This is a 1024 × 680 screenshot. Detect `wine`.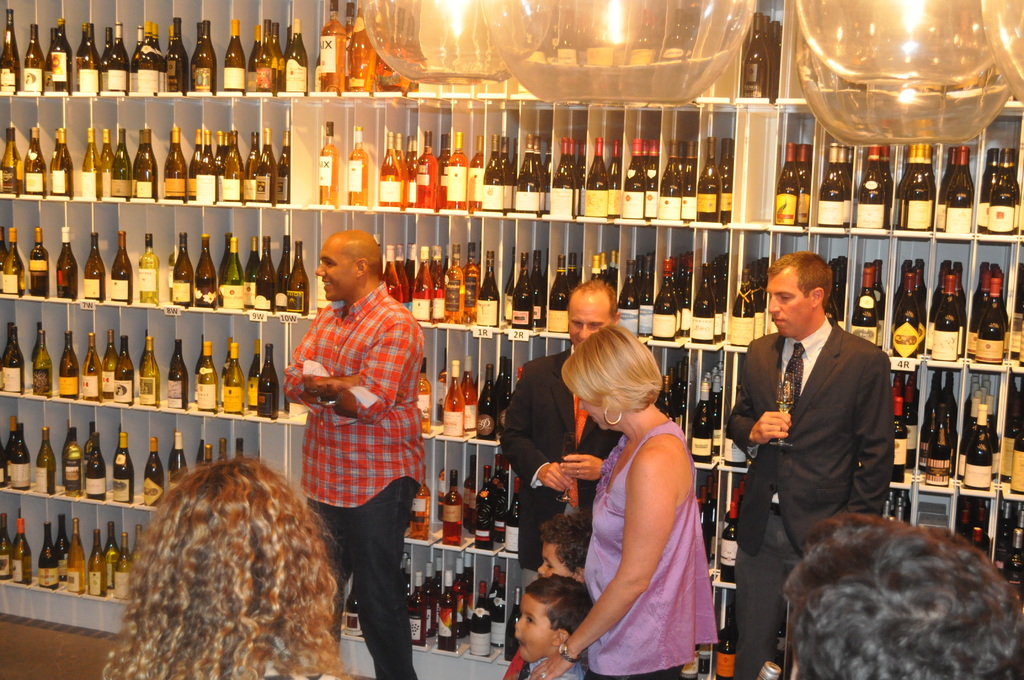
bbox(111, 428, 132, 503).
